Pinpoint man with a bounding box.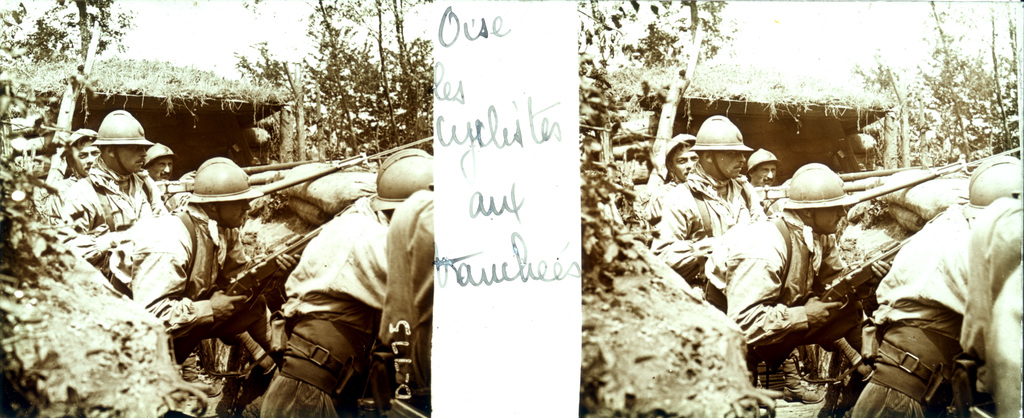
pyautogui.locateOnScreen(65, 122, 100, 189).
